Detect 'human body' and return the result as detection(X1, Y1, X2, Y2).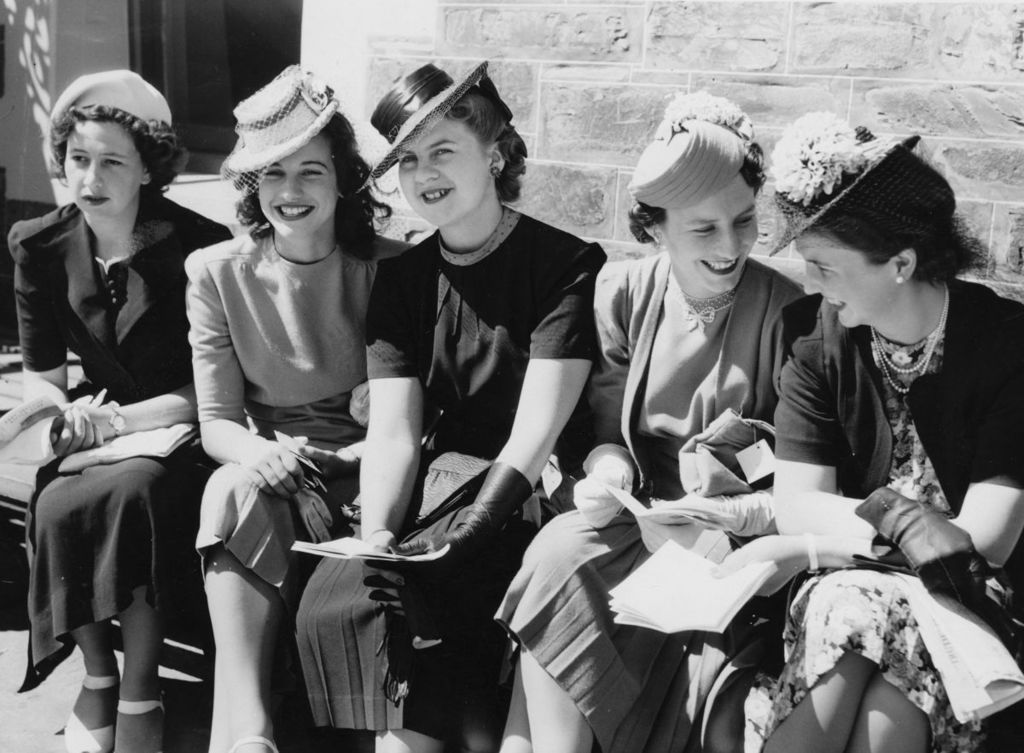
detection(775, 119, 1022, 752).
